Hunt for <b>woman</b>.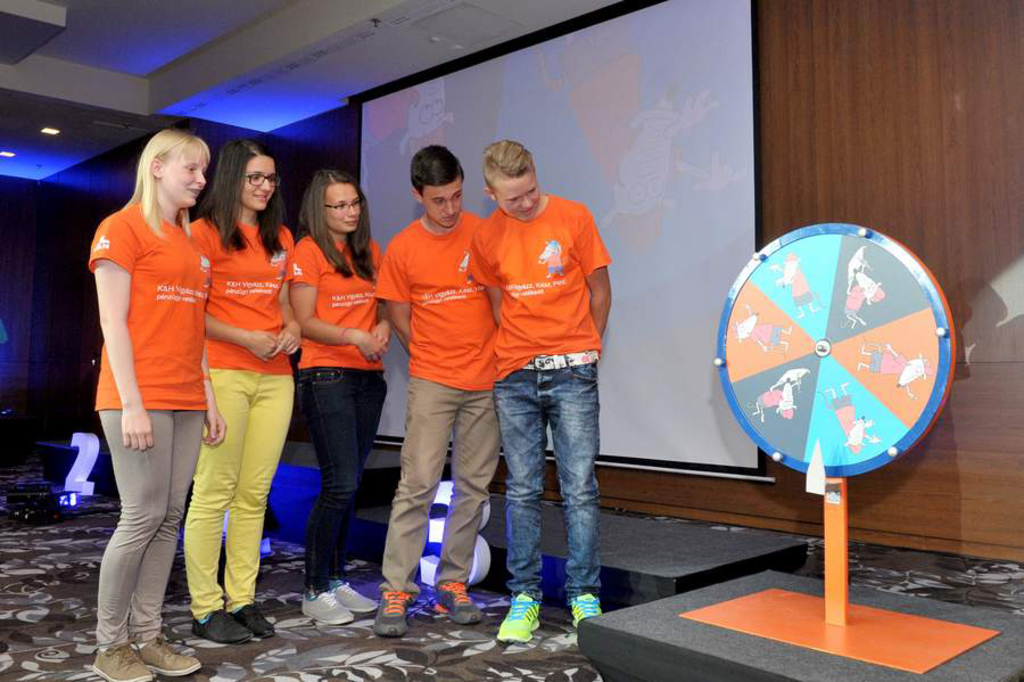
Hunted down at x1=289 y1=174 x2=395 y2=621.
